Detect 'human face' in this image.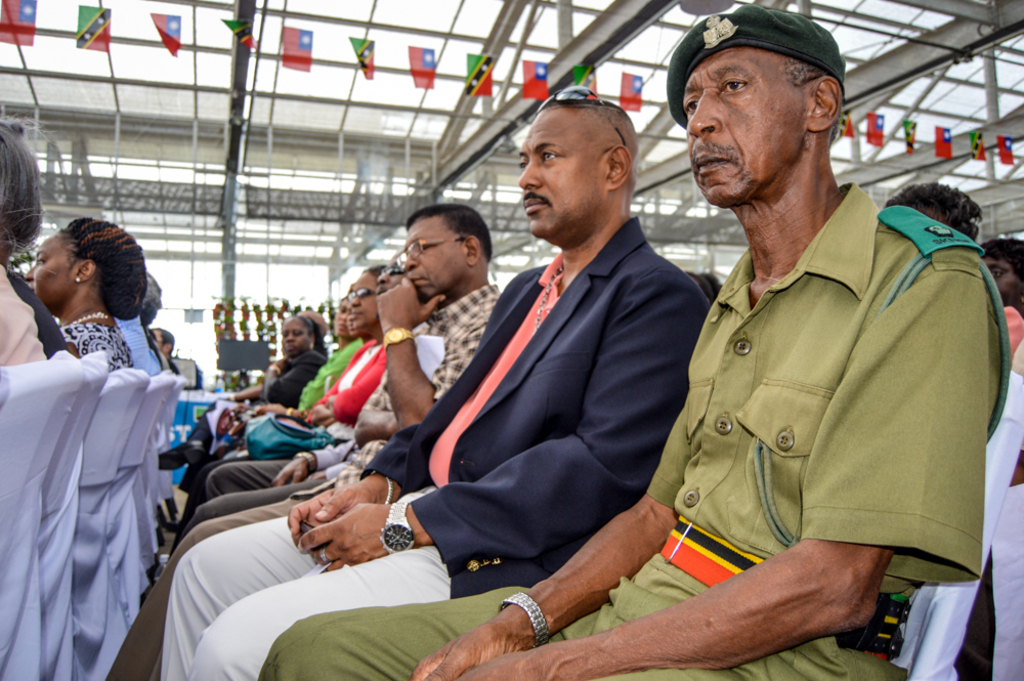
Detection: <bbox>682, 48, 802, 210</bbox>.
